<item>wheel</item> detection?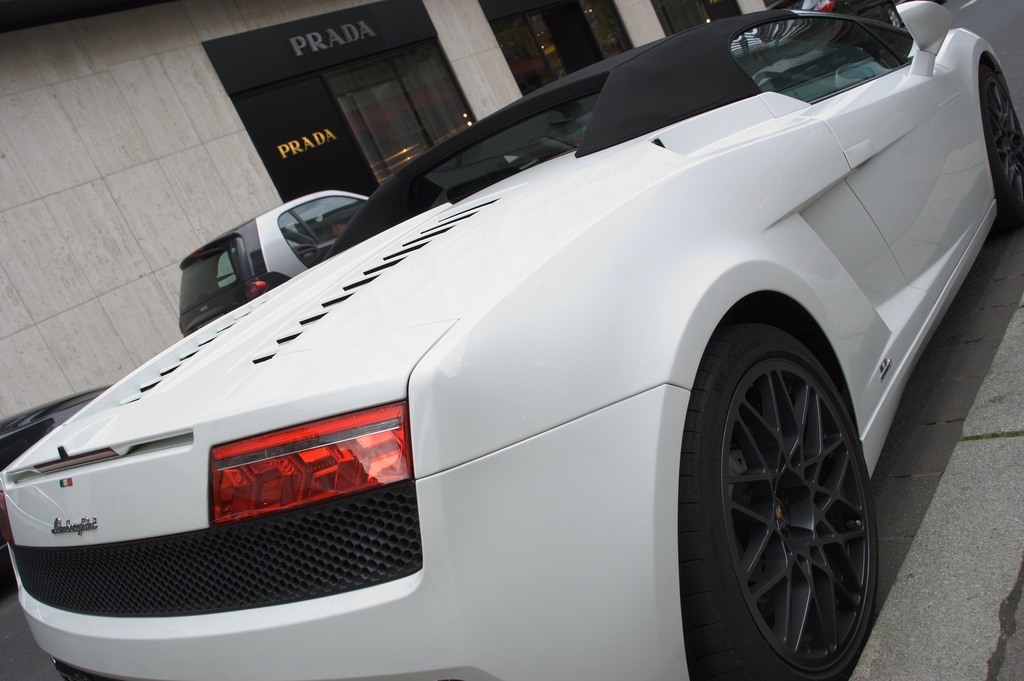
(980,64,1023,230)
